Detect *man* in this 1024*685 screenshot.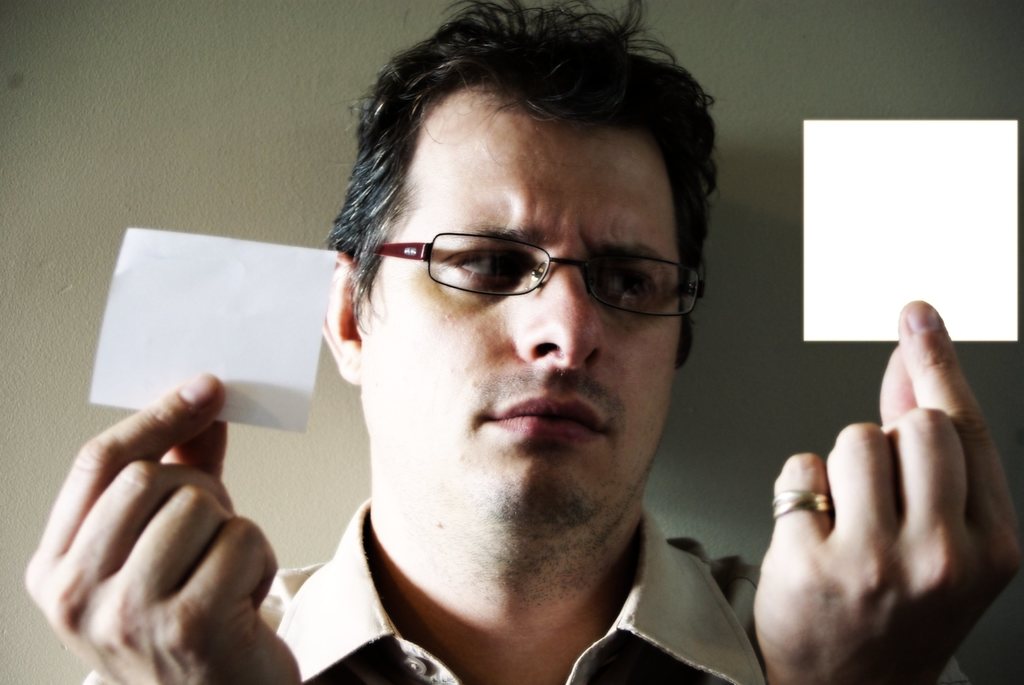
Detection: bbox=[21, 0, 1023, 684].
